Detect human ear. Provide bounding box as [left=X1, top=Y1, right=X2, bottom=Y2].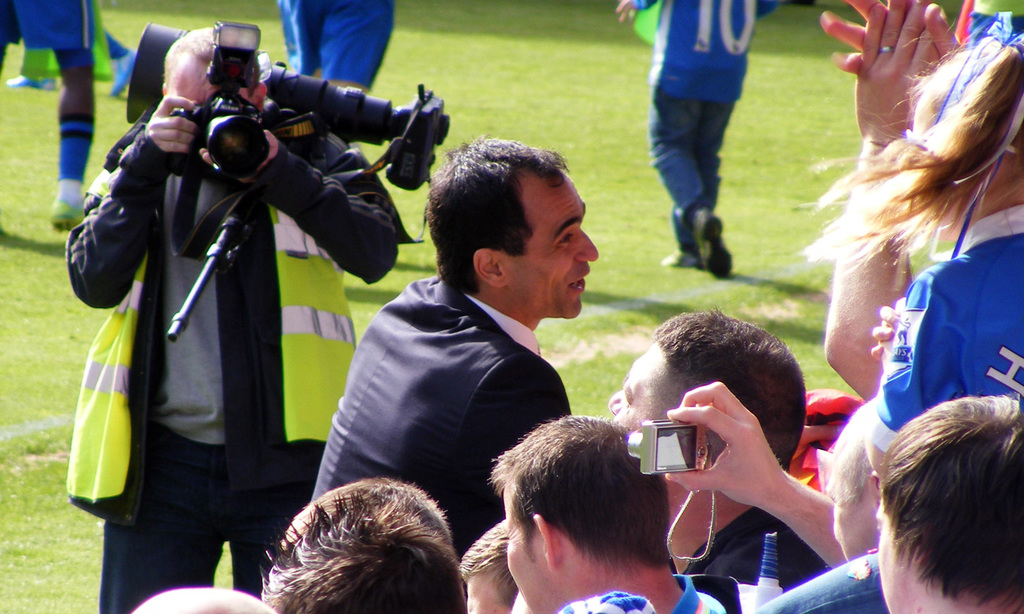
[left=473, top=247, right=508, bottom=286].
